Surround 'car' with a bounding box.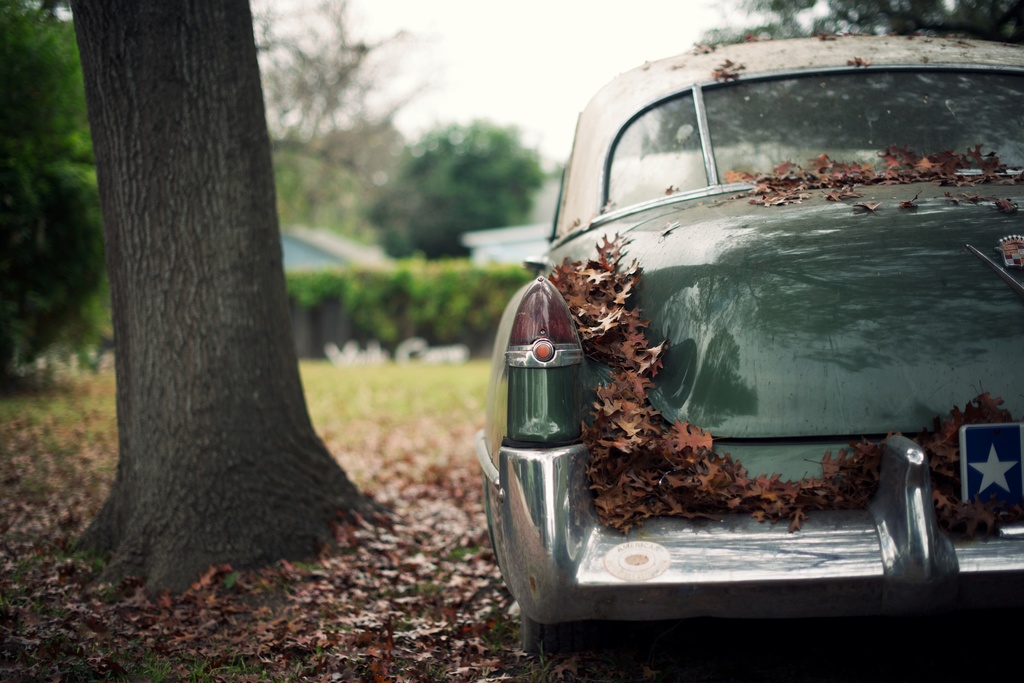
470/25/989/677.
